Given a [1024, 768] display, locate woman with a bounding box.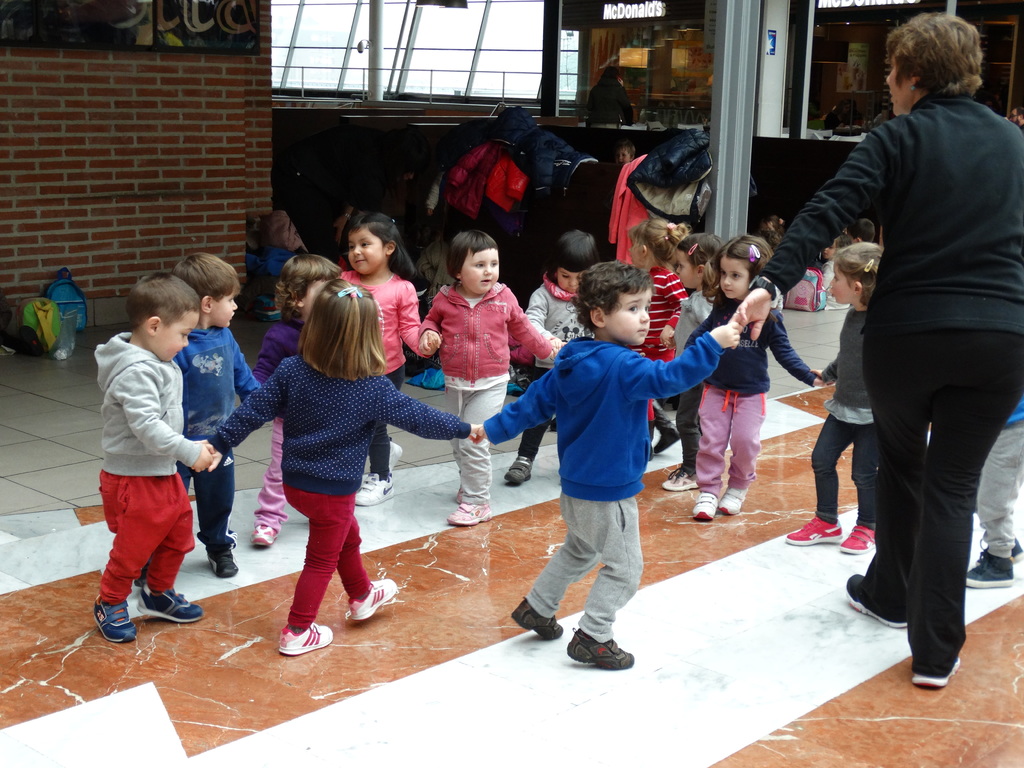
Located: locate(798, 3, 1011, 699).
